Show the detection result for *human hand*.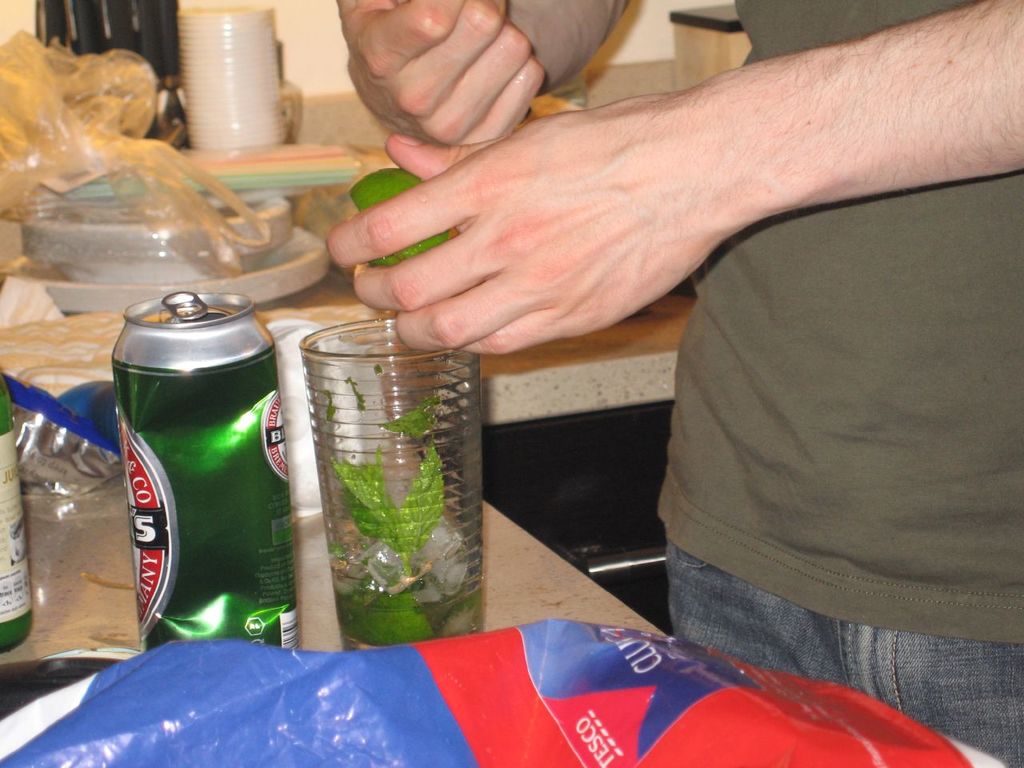
region(344, 0, 548, 138).
